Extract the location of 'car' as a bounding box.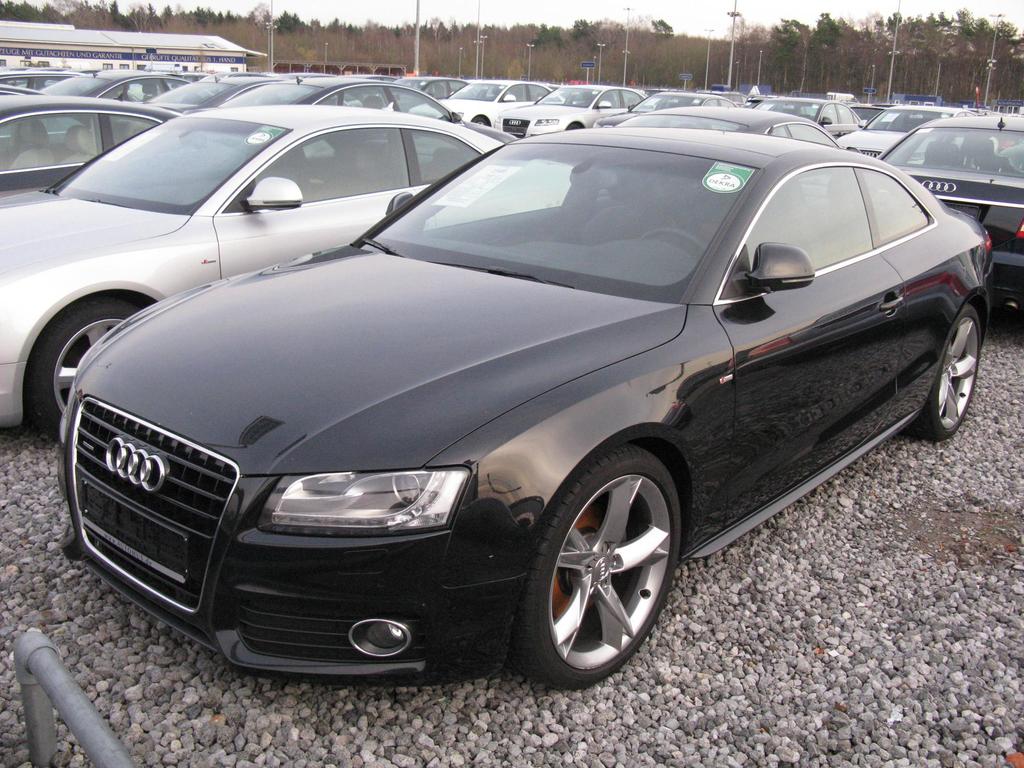
0 104 572 442.
